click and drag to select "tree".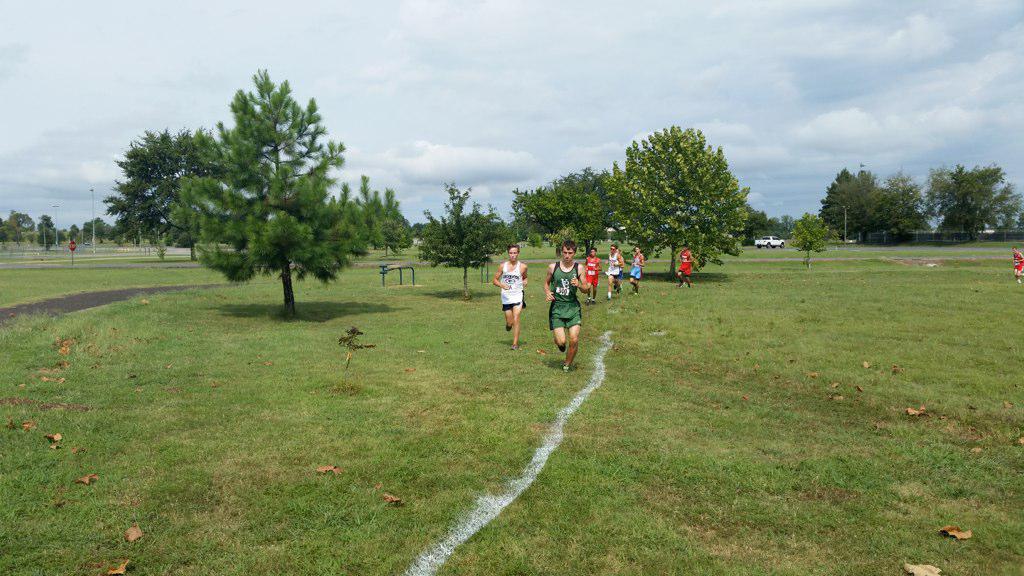
Selection: (x1=509, y1=165, x2=621, y2=261).
